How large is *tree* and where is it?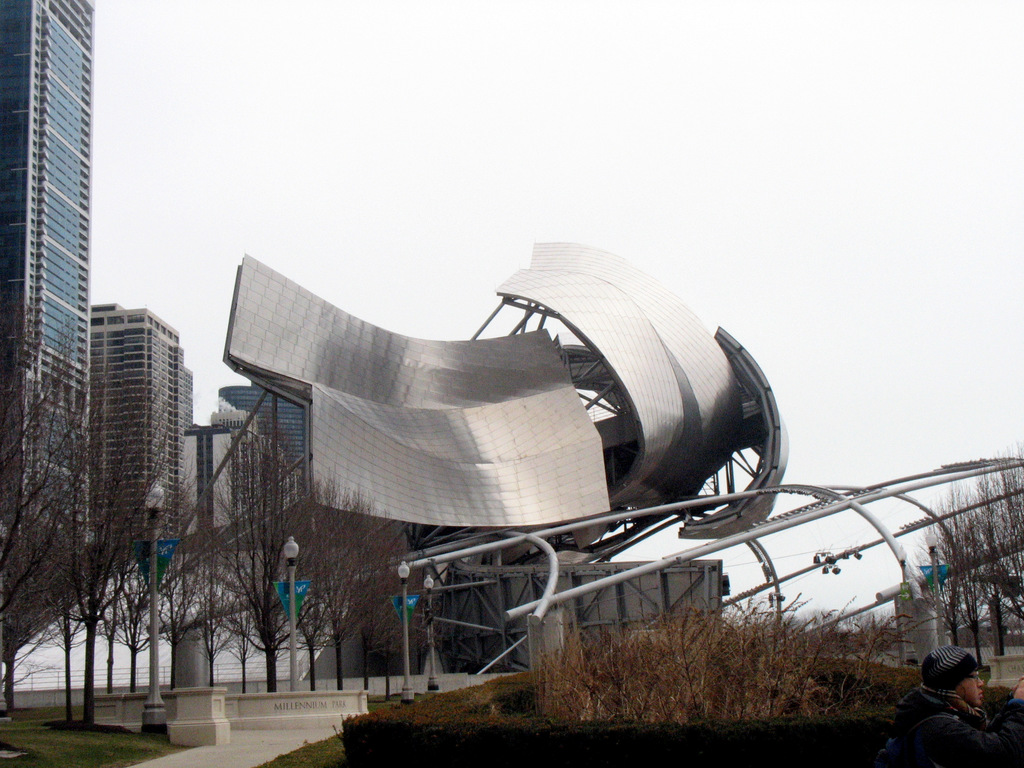
Bounding box: <region>928, 447, 1023, 653</region>.
